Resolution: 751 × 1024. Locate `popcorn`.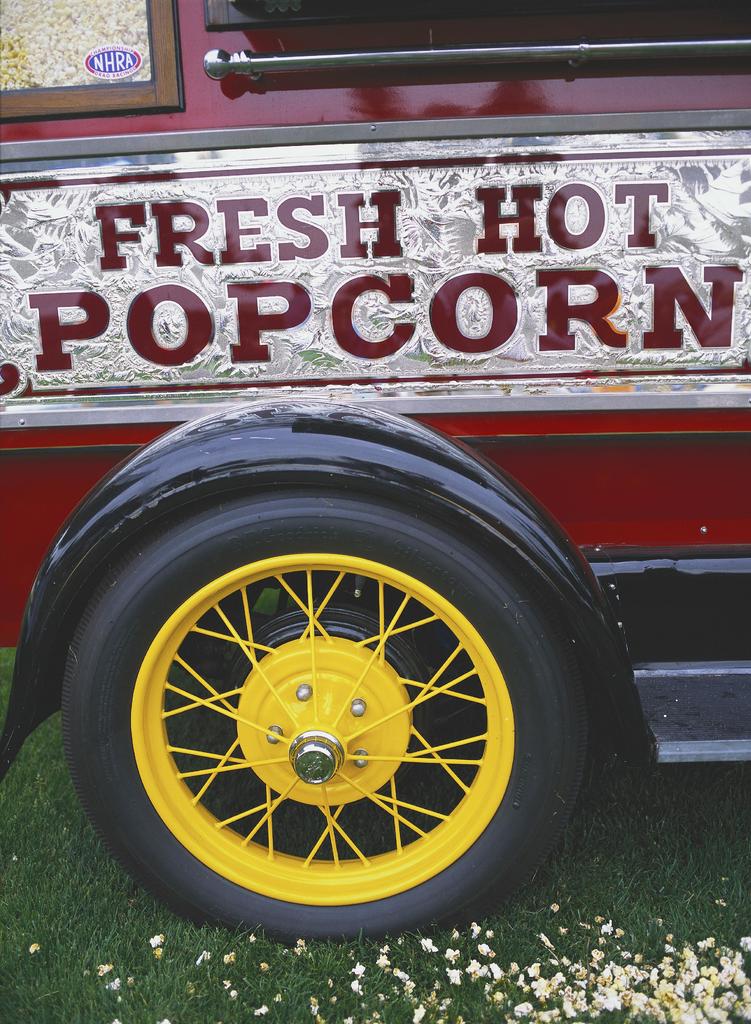
[x1=24, y1=943, x2=45, y2=954].
